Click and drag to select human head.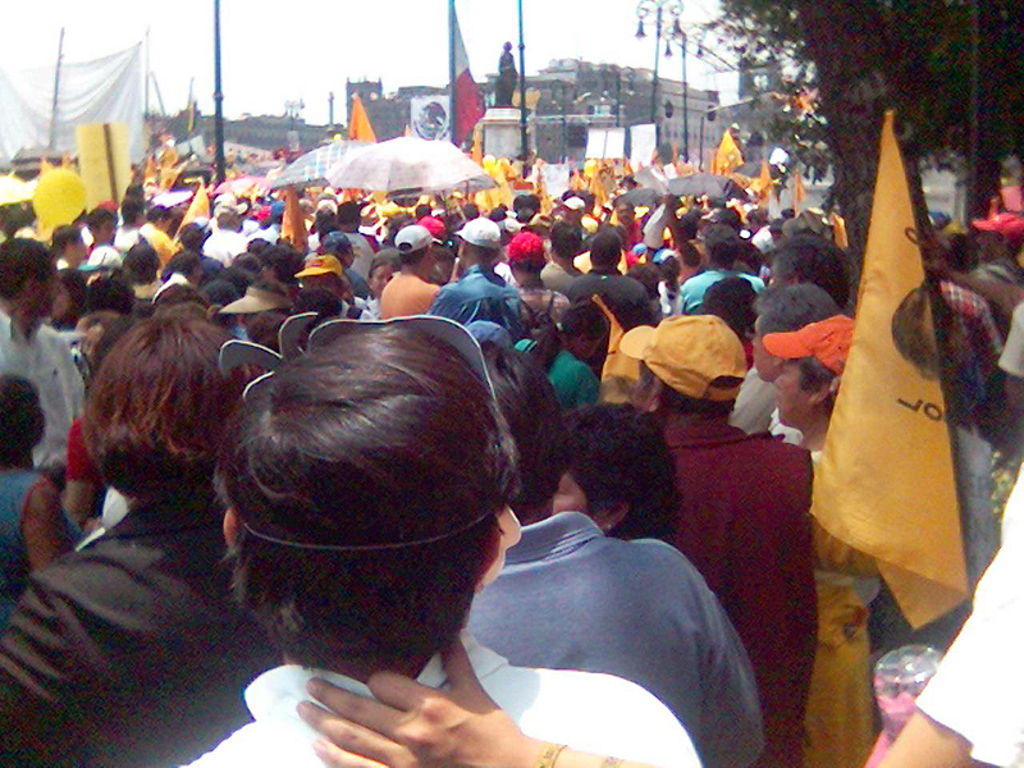
Selection: bbox=[219, 314, 529, 753].
